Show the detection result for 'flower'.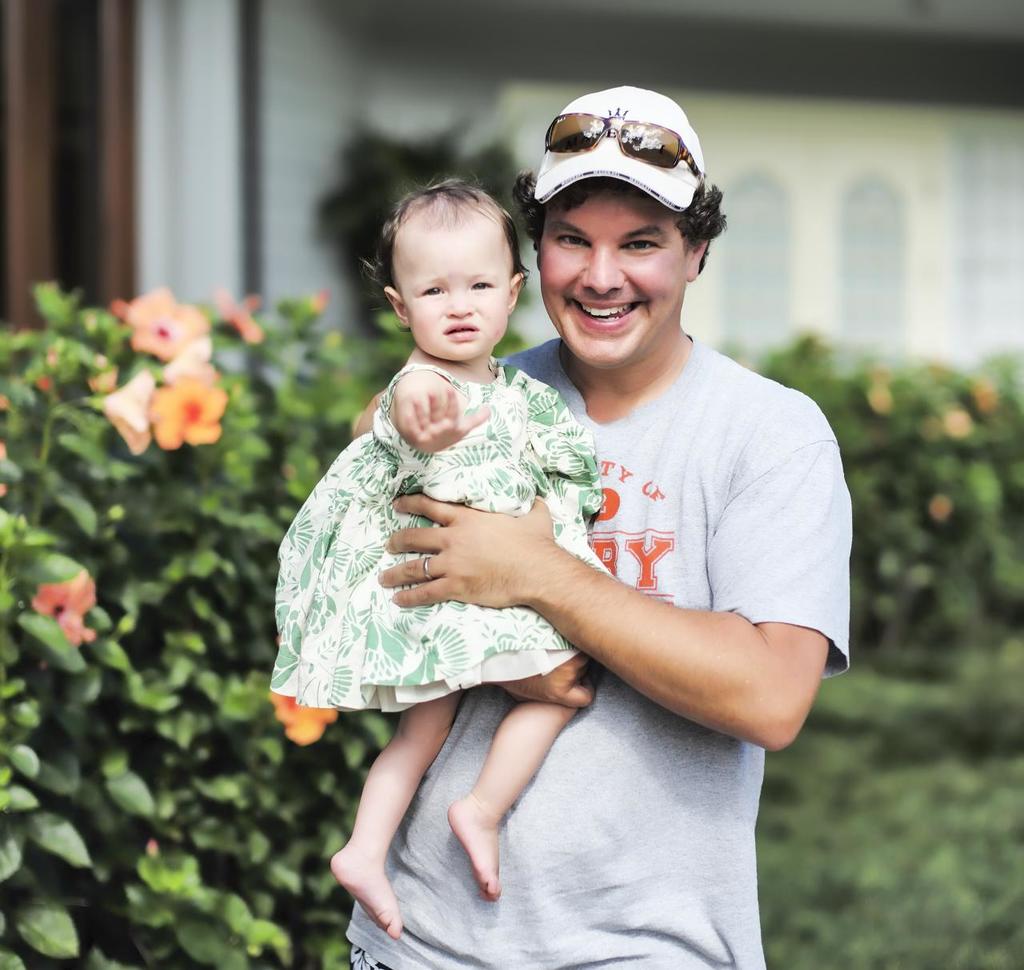
(left=85, top=365, right=158, bottom=455).
